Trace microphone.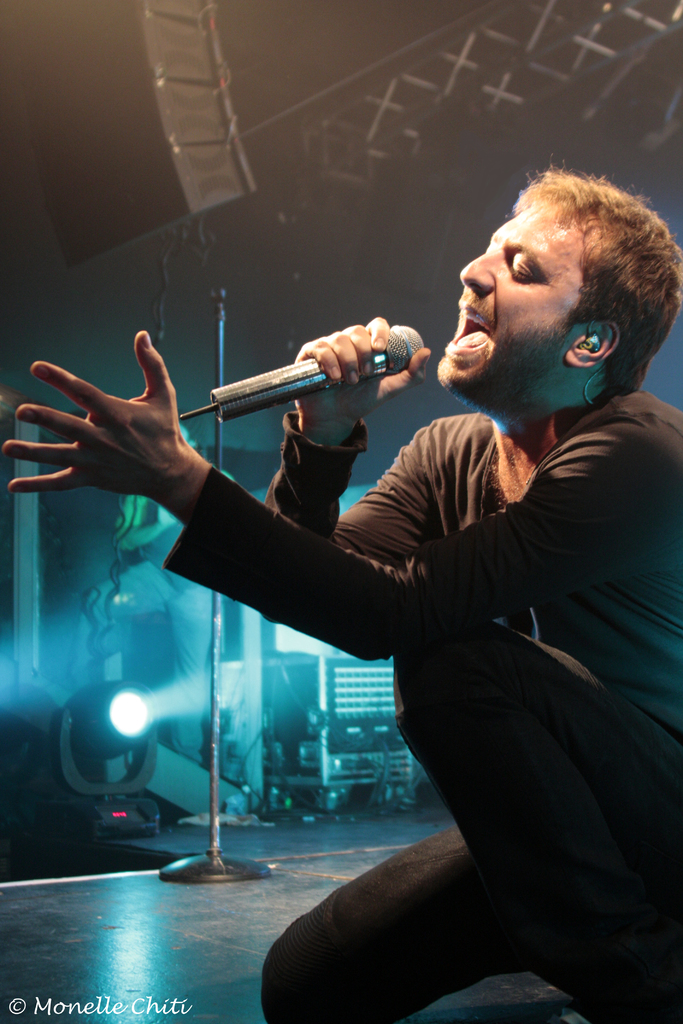
Traced to (212,314,461,414).
